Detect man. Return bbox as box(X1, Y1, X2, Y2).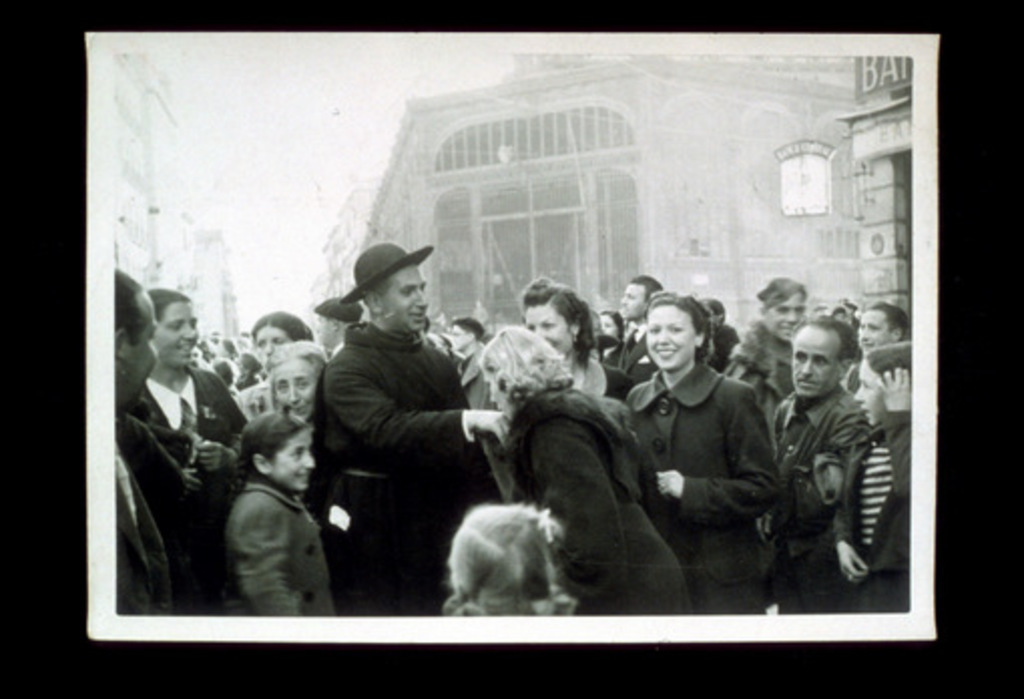
box(333, 241, 494, 613).
